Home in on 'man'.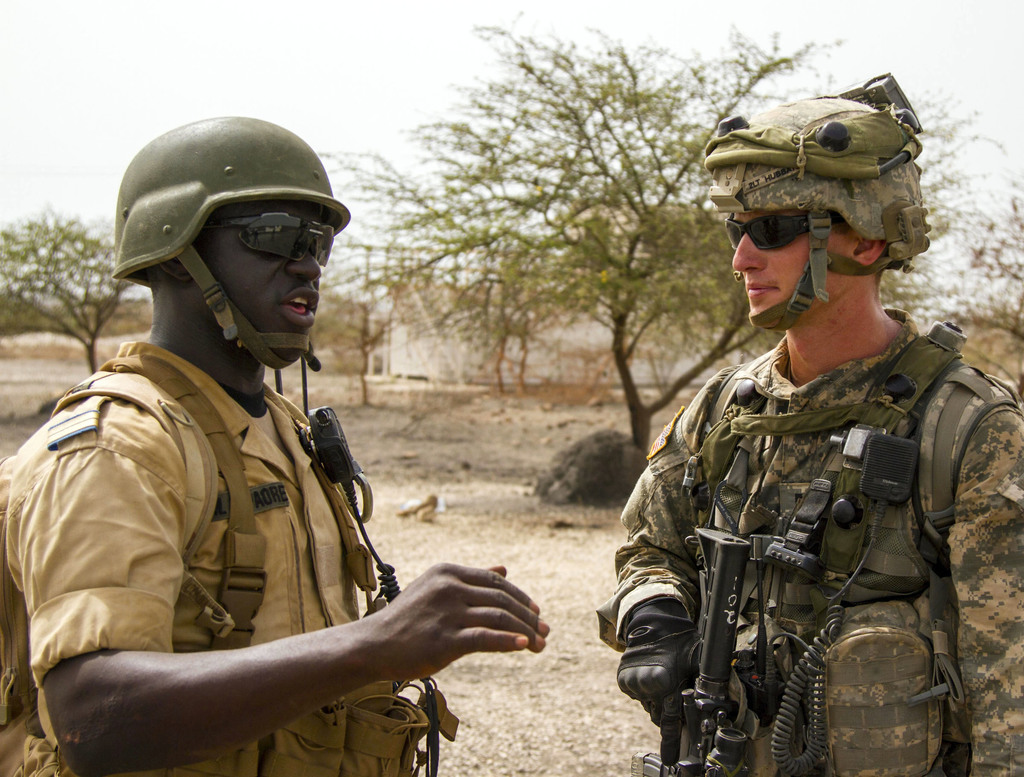
Homed in at 591/74/1023/776.
